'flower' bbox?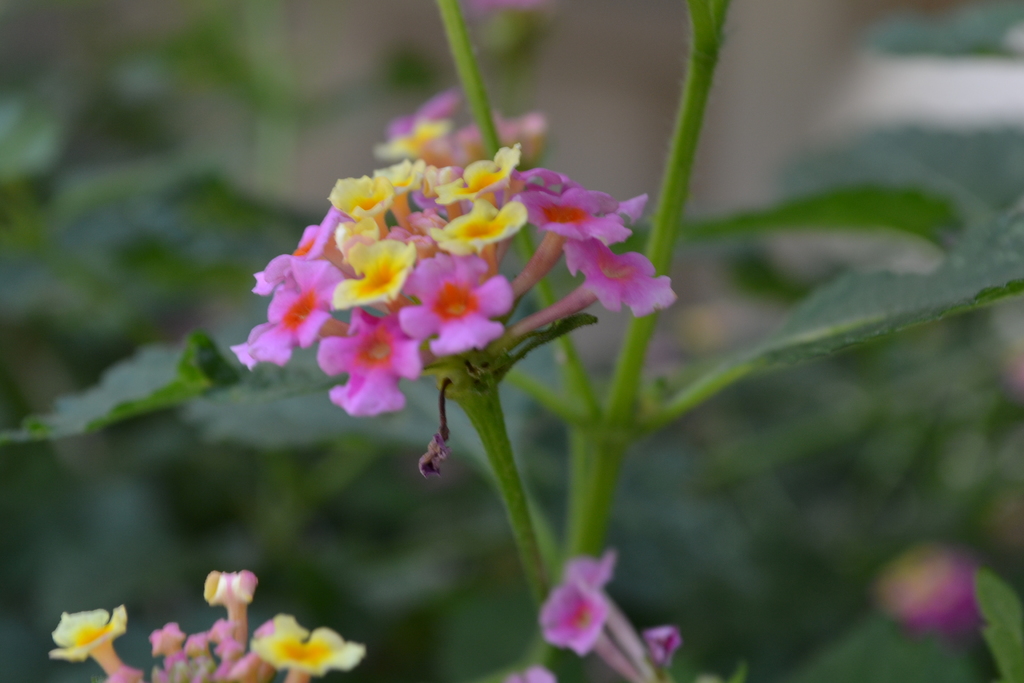
(left=246, top=613, right=360, bottom=677)
